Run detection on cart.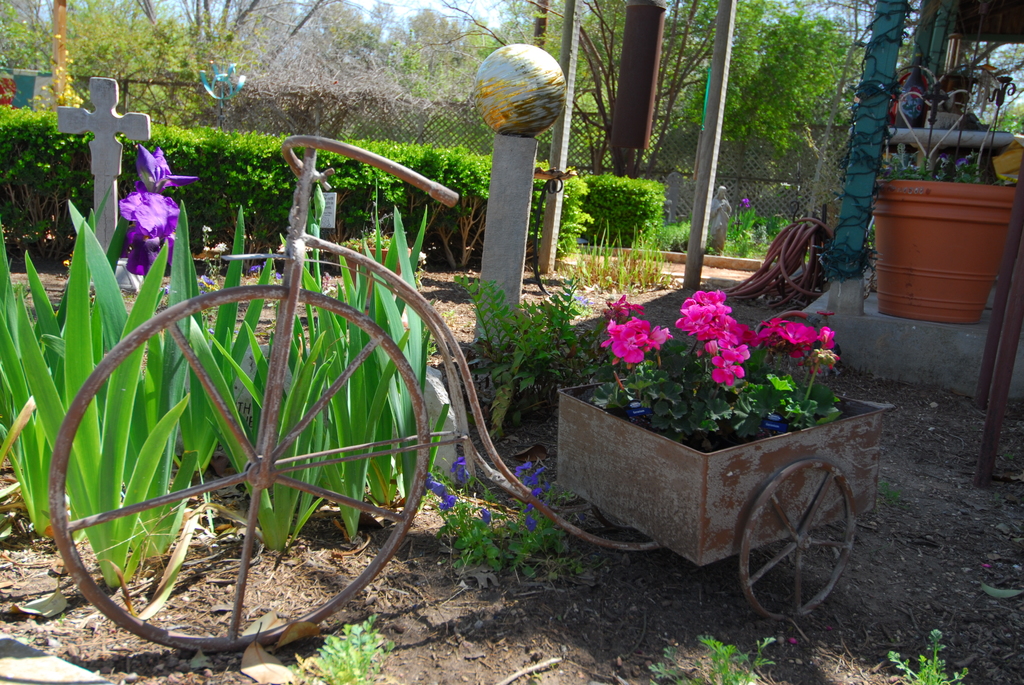
Result: <region>45, 135, 899, 657</region>.
